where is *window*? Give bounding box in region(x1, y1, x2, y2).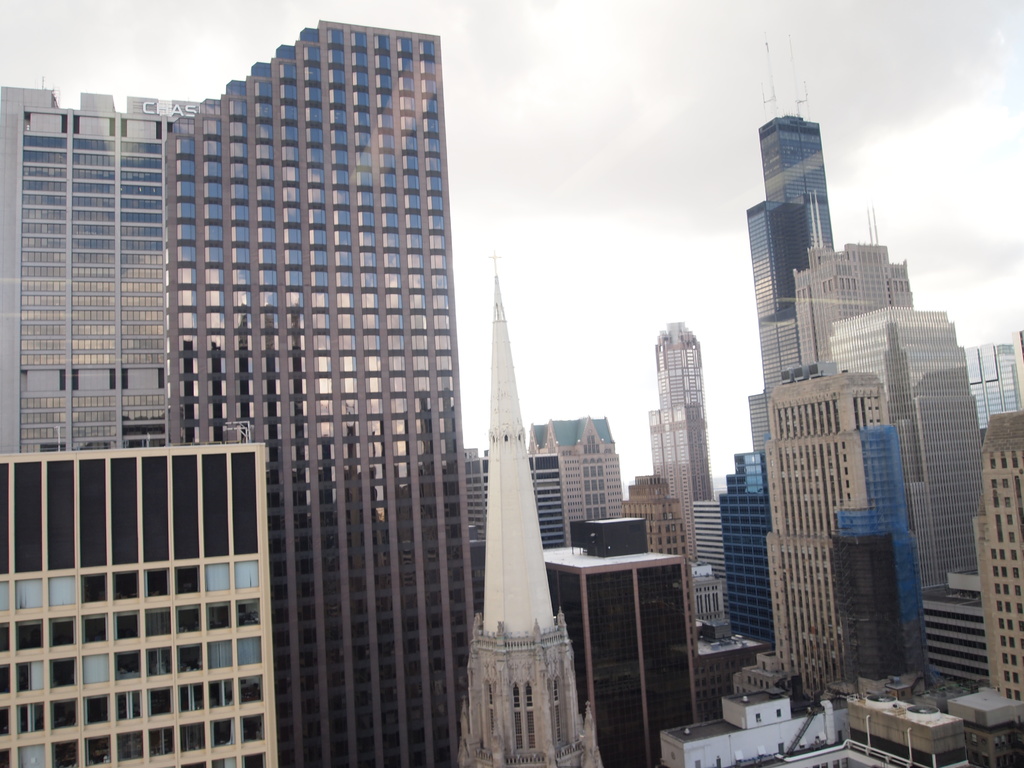
region(204, 636, 236, 667).
